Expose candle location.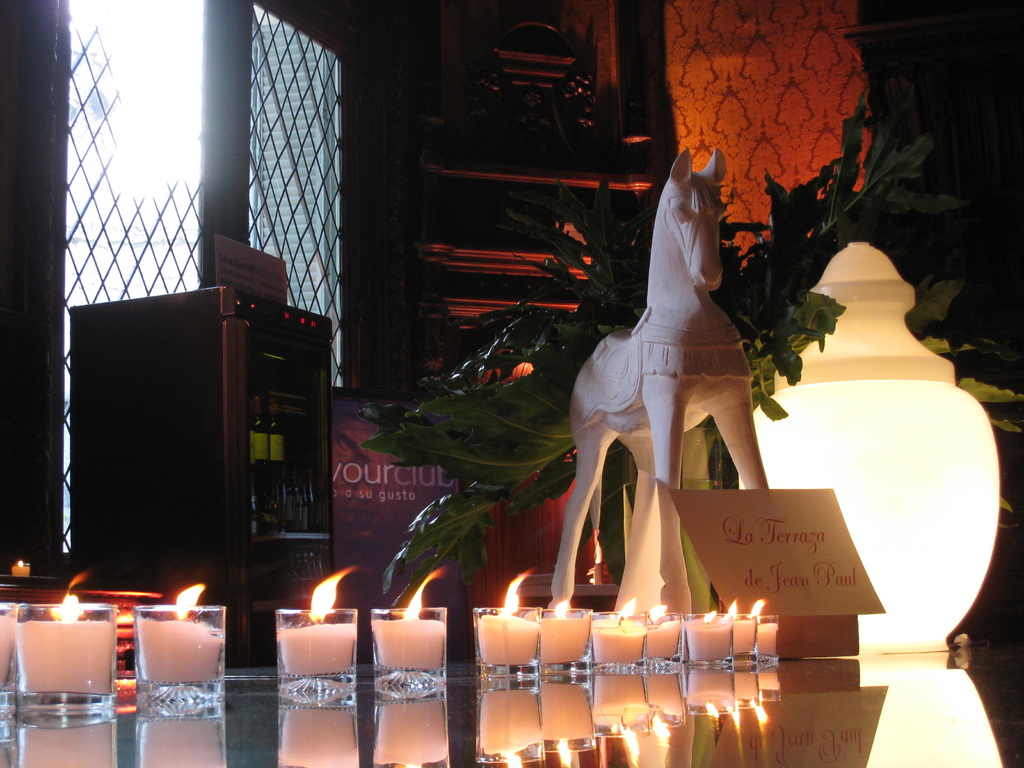
Exposed at box=[370, 566, 449, 689].
